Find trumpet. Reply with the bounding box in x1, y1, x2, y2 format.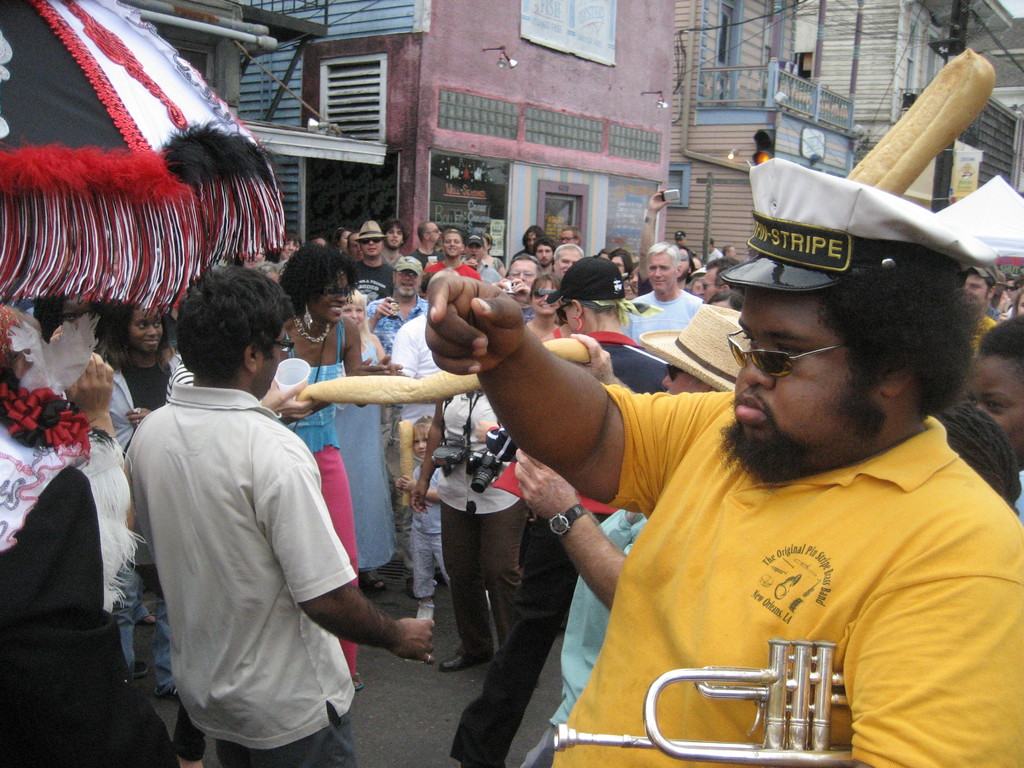
550, 639, 856, 767.
